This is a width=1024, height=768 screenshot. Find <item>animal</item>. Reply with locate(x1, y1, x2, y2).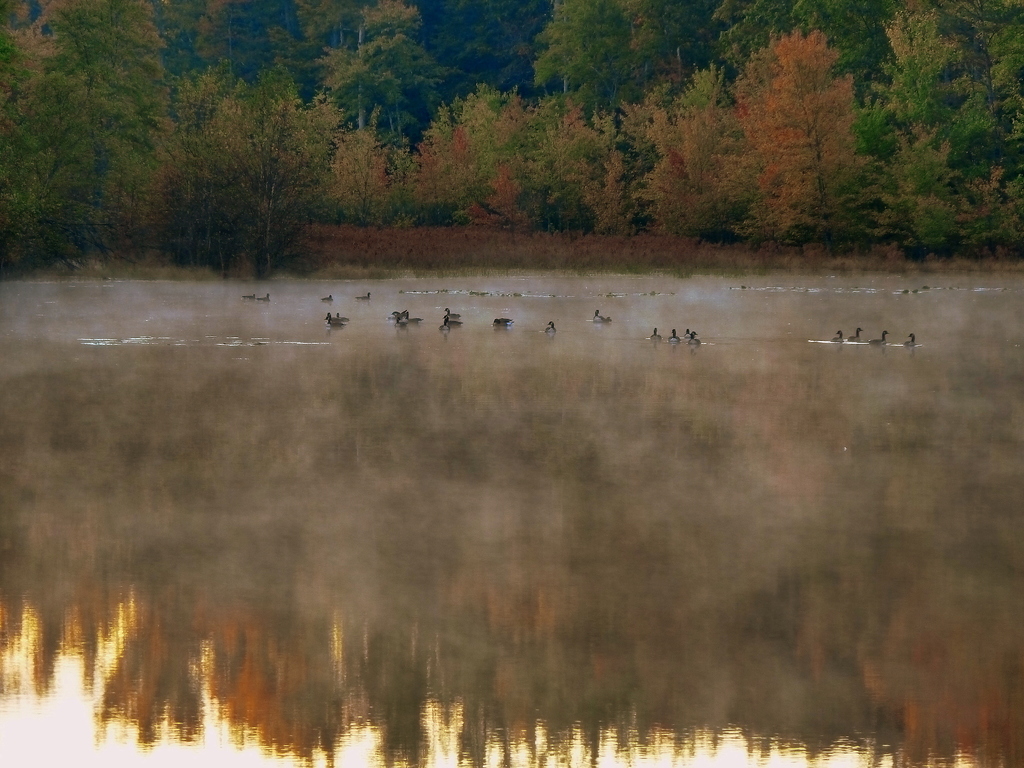
locate(650, 330, 662, 343).
